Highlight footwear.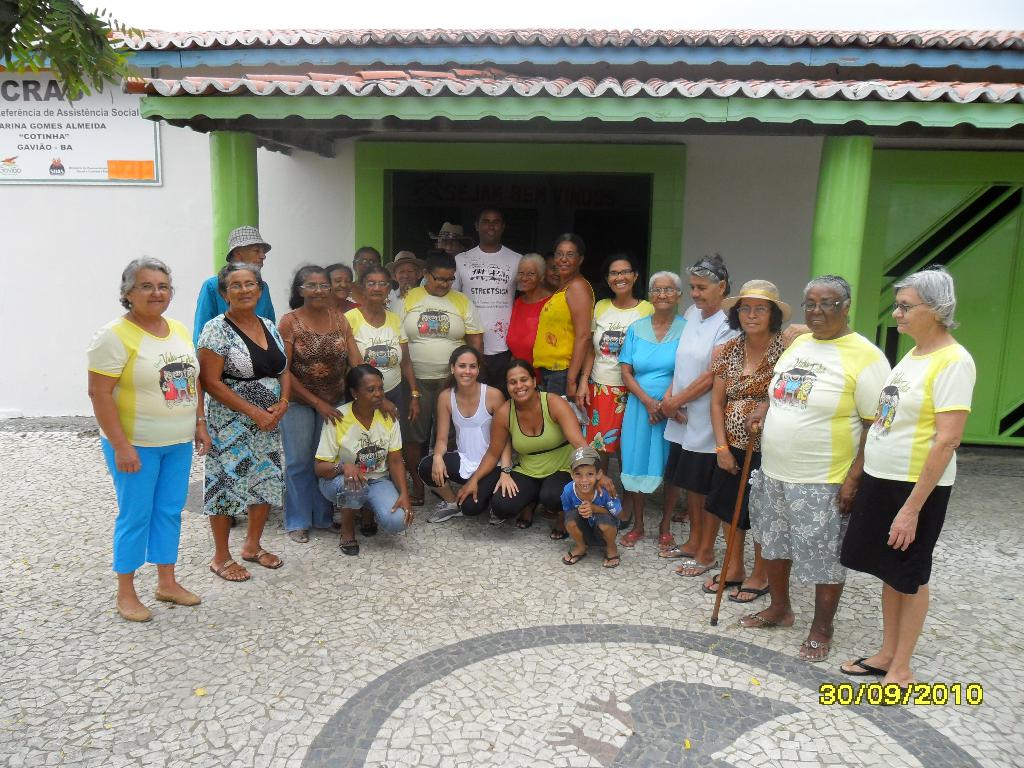
Highlighted region: detection(113, 600, 152, 626).
